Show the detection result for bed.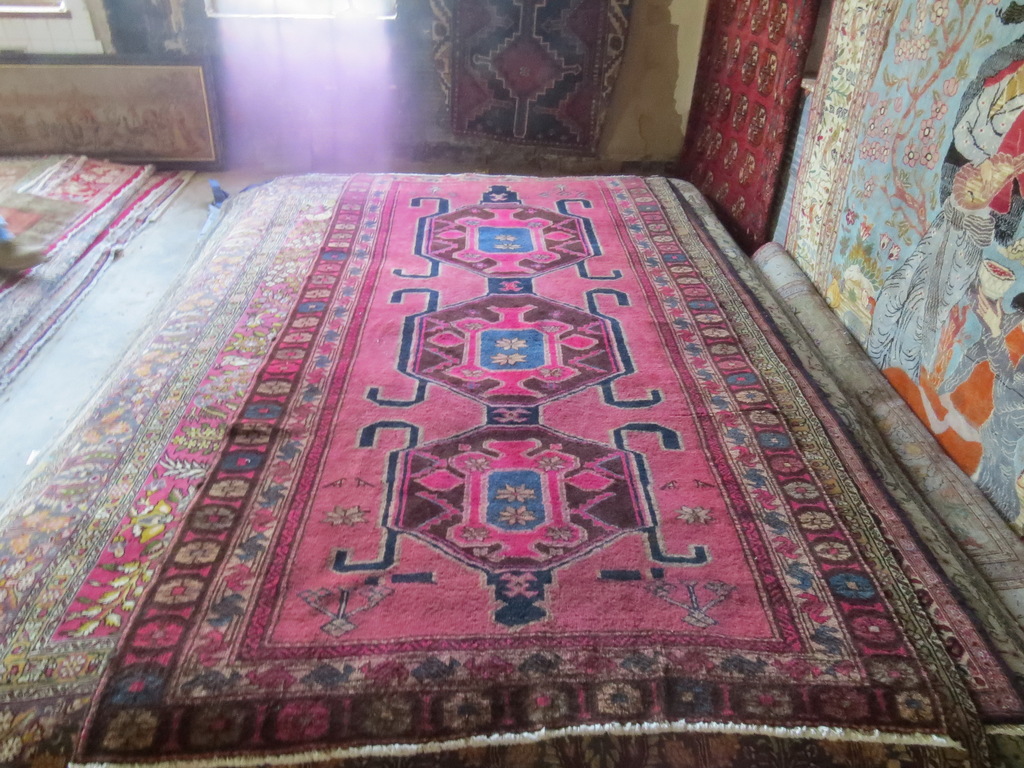
bbox=[15, 104, 971, 752].
